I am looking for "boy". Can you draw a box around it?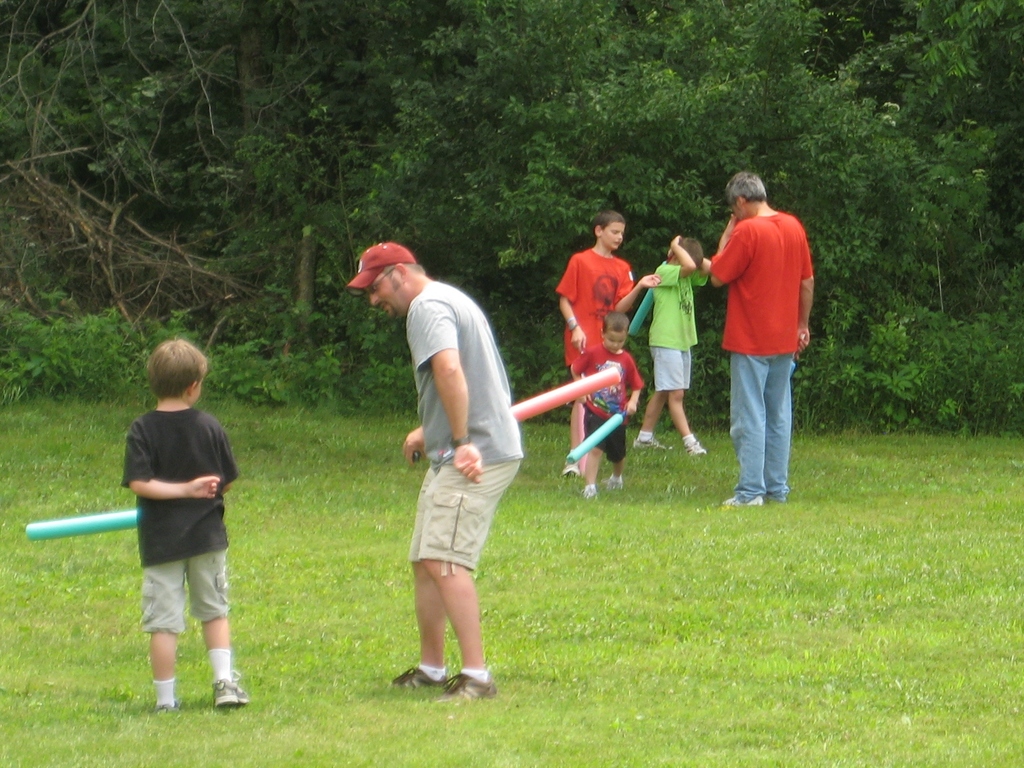
Sure, the bounding box is pyautogui.locateOnScreen(156, 334, 254, 715).
